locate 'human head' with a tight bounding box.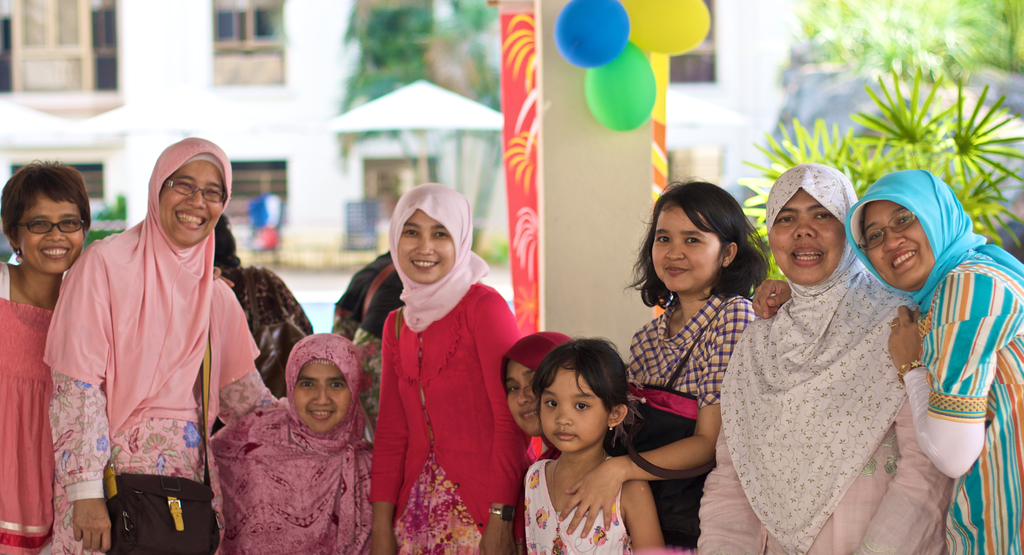
<box>149,135,234,245</box>.
